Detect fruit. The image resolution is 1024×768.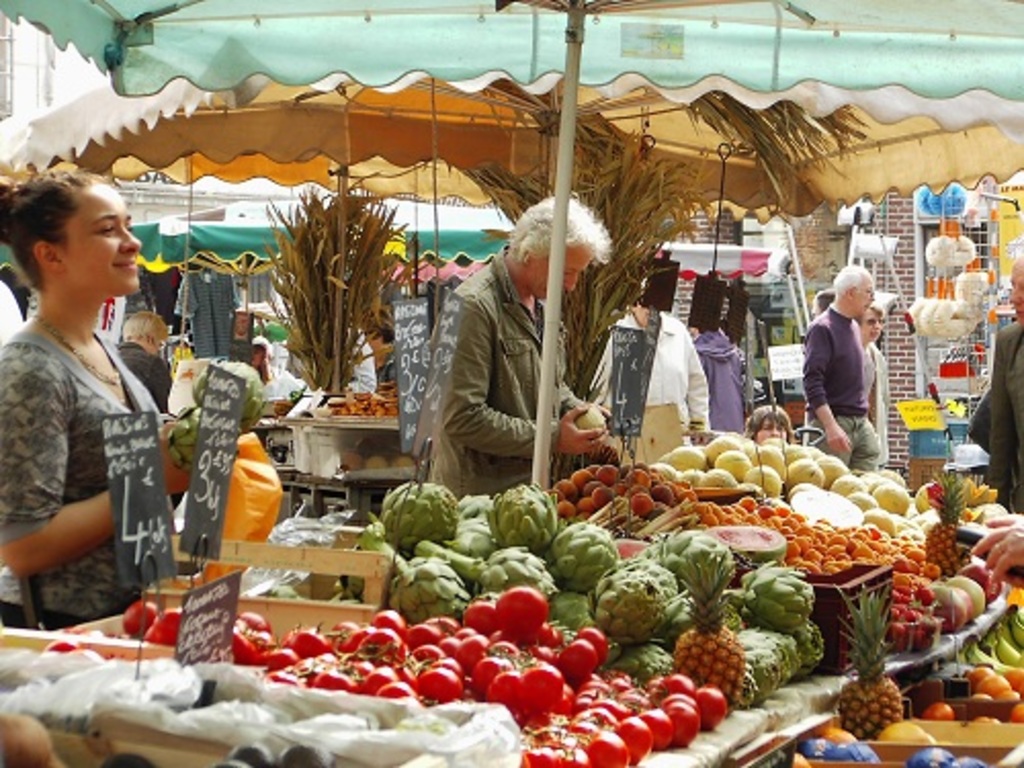
[left=573, top=406, right=604, bottom=432].
